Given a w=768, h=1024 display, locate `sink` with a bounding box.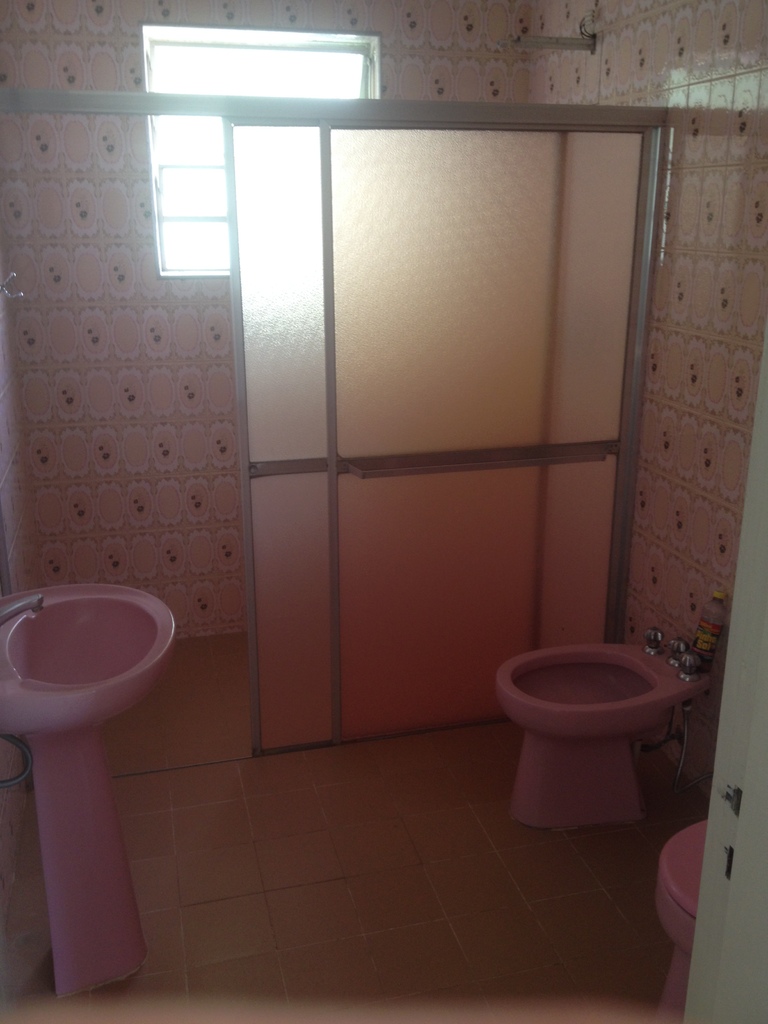
Located: 1,552,199,972.
